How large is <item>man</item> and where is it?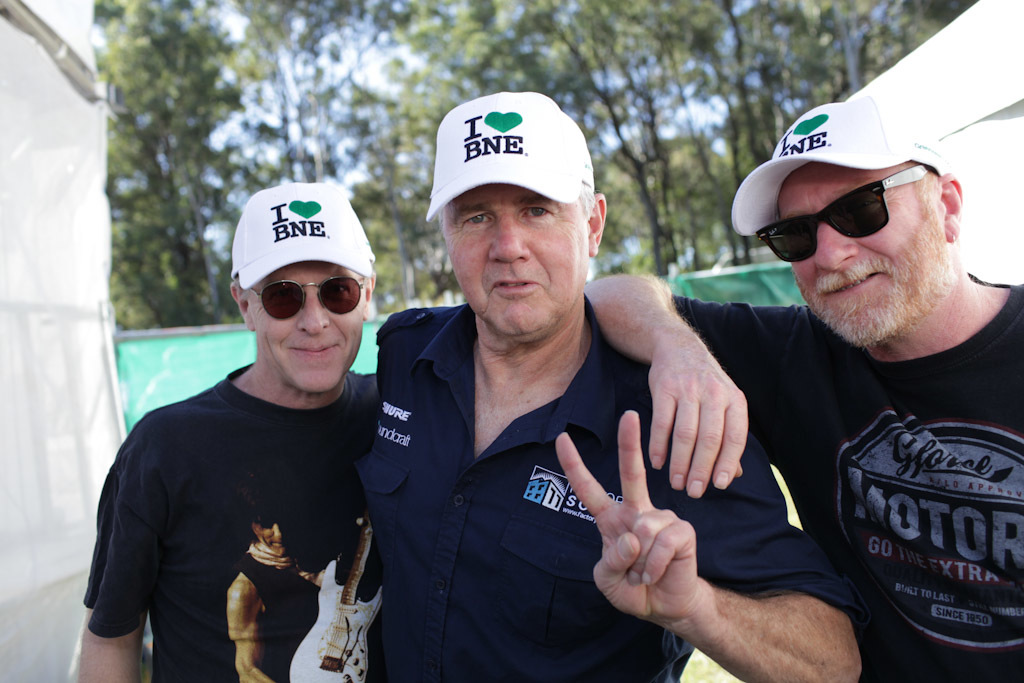
Bounding box: crop(576, 87, 1023, 682).
